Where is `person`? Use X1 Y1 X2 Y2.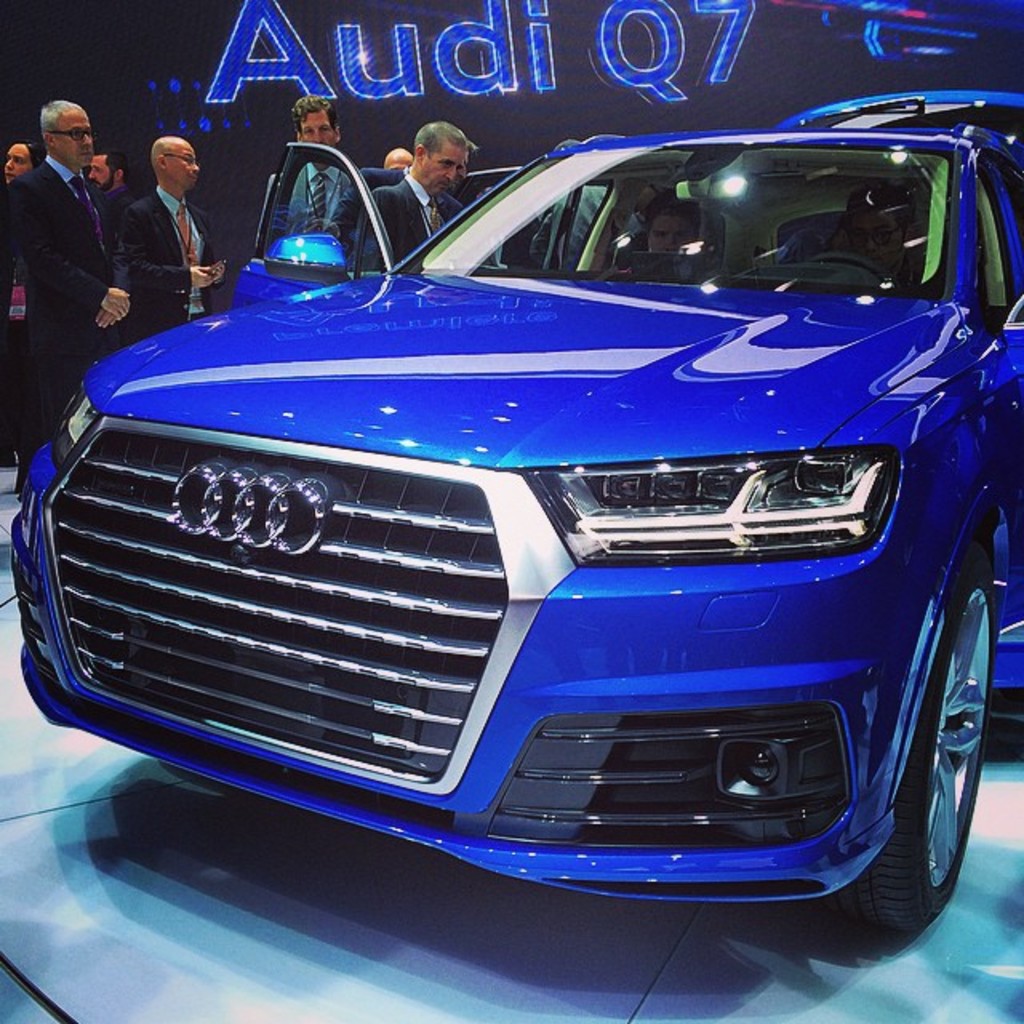
270 86 370 245.
